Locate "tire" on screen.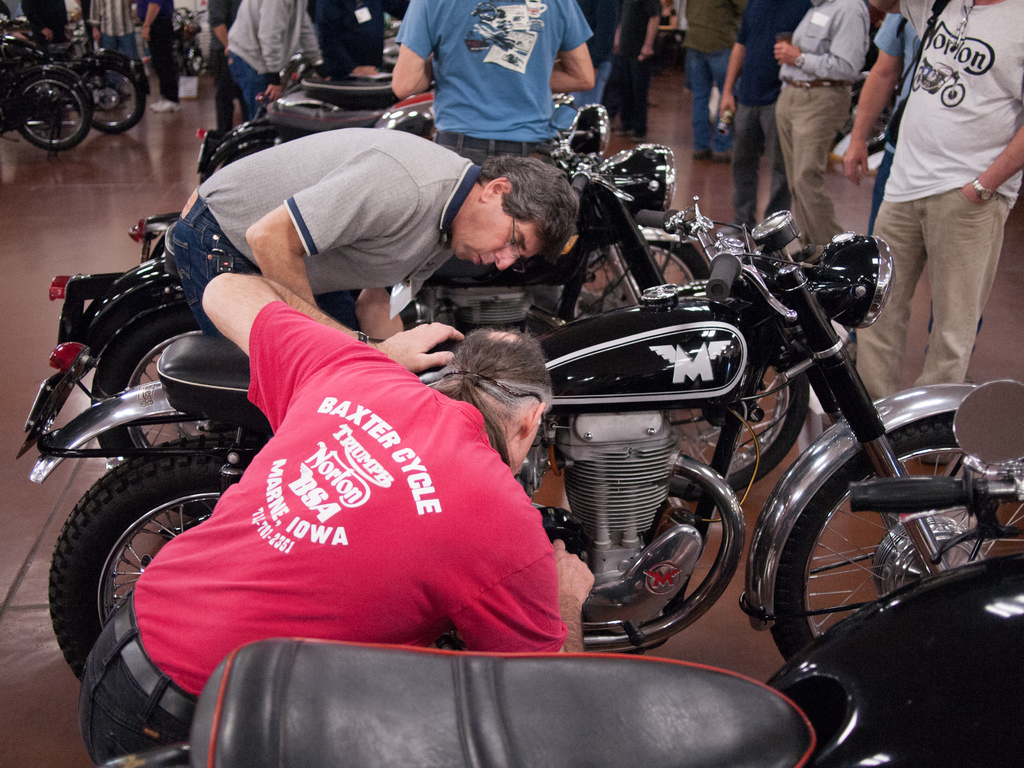
On screen at <region>765, 413, 1023, 666</region>.
